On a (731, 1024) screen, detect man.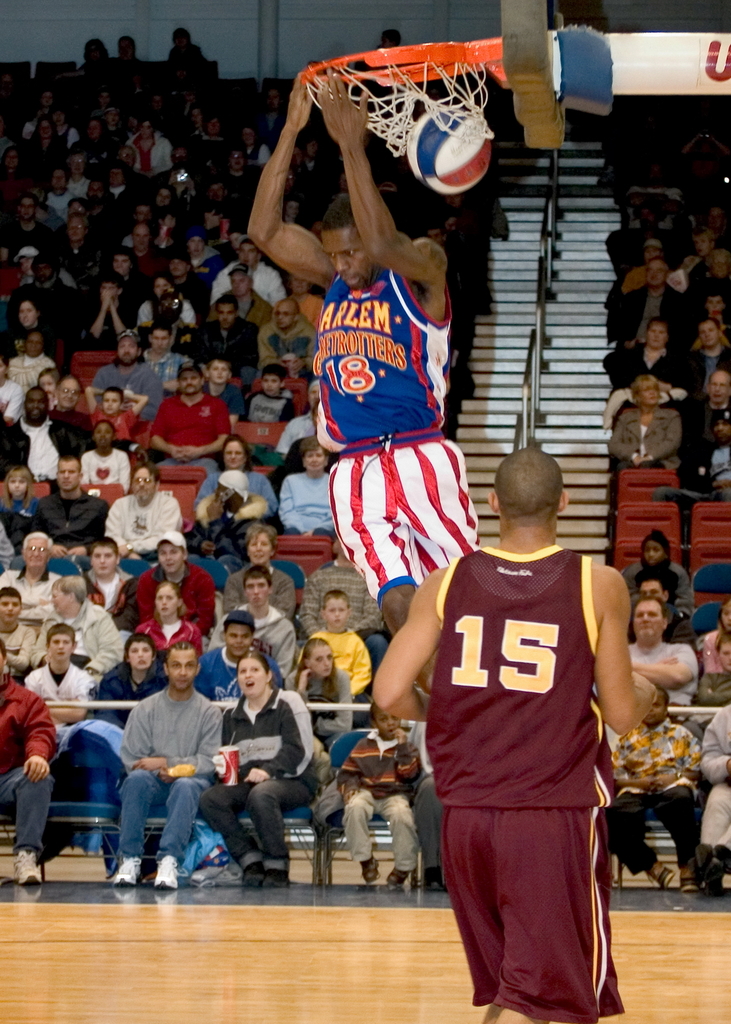
300, 539, 381, 639.
